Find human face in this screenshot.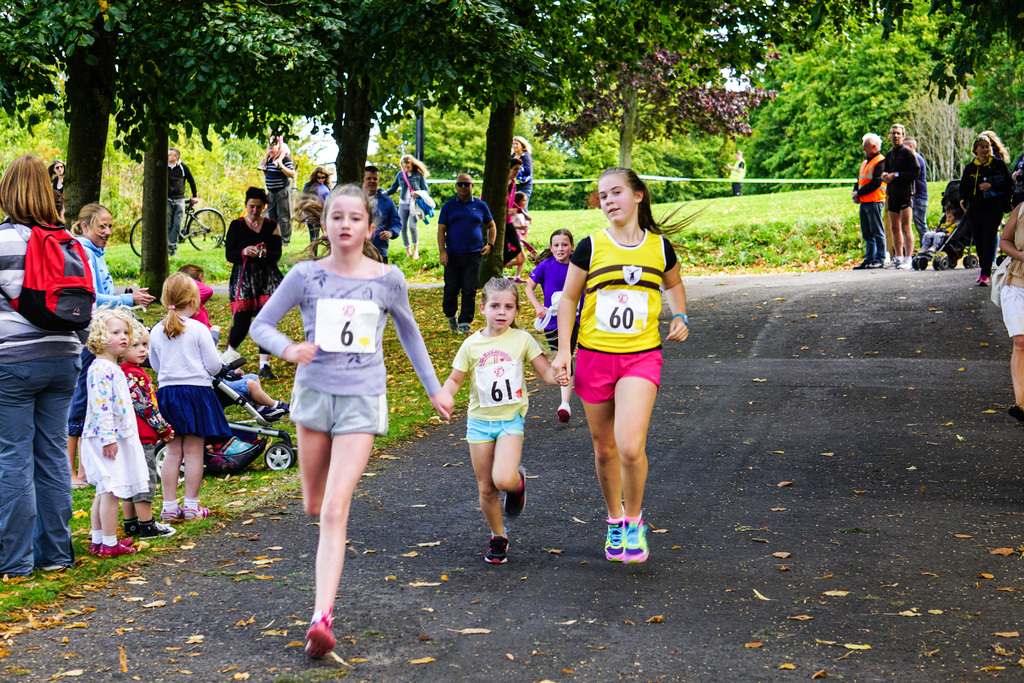
The bounding box for human face is 550 232 572 262.
